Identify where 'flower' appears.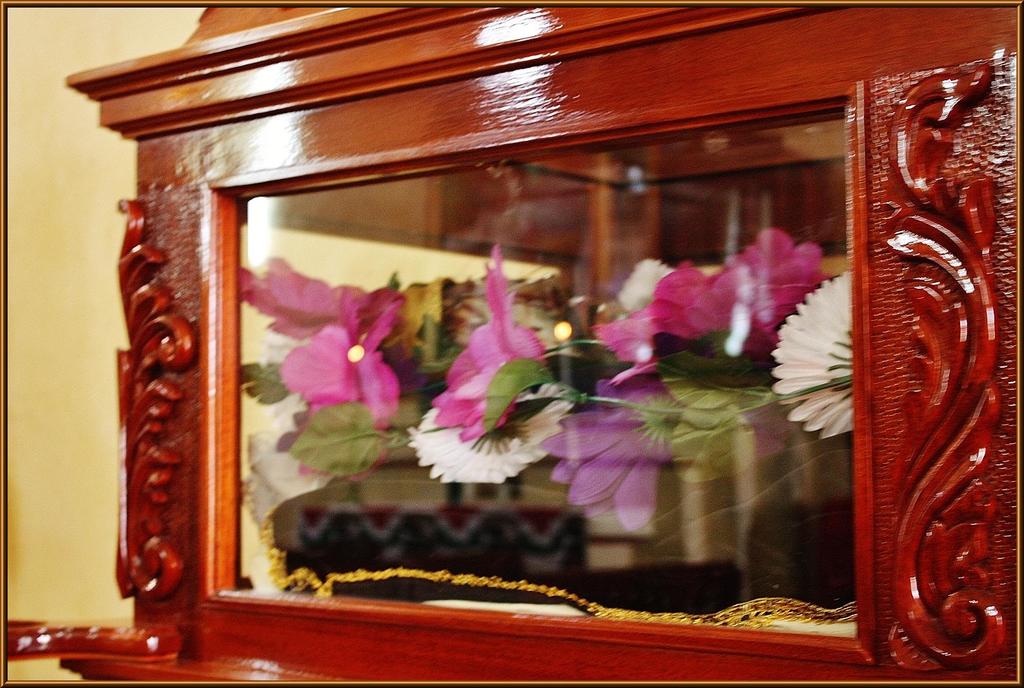
Appears at box=[776, 268, 854, 432].
